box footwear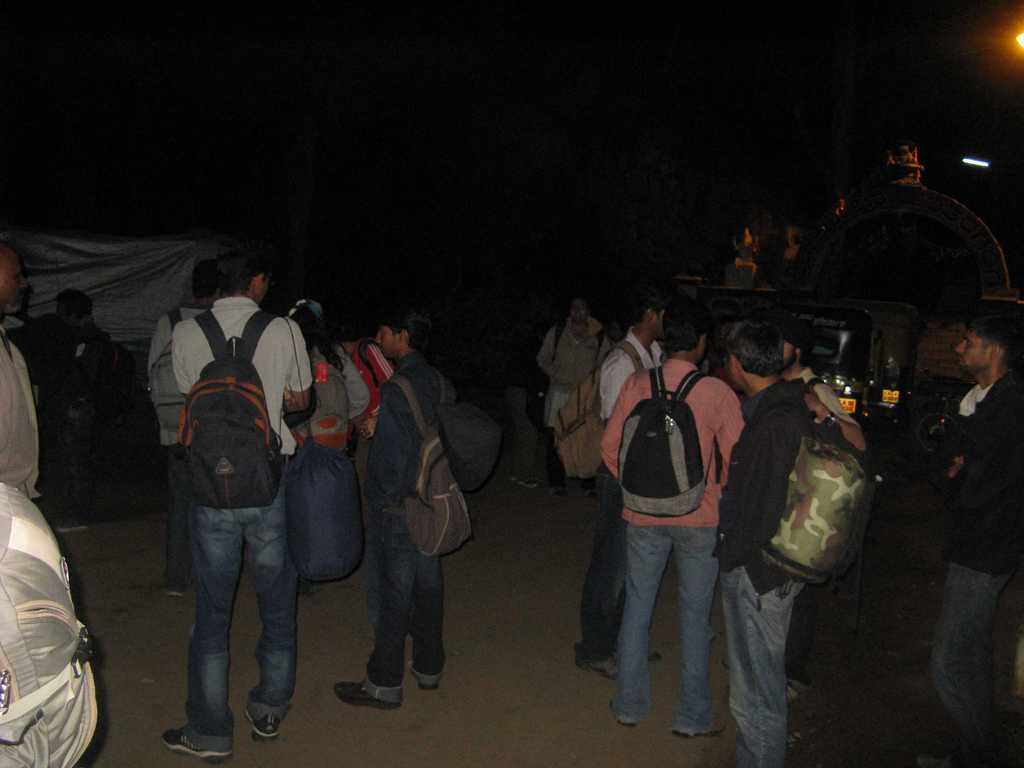
bbox=(546, 490, 566, 502)
